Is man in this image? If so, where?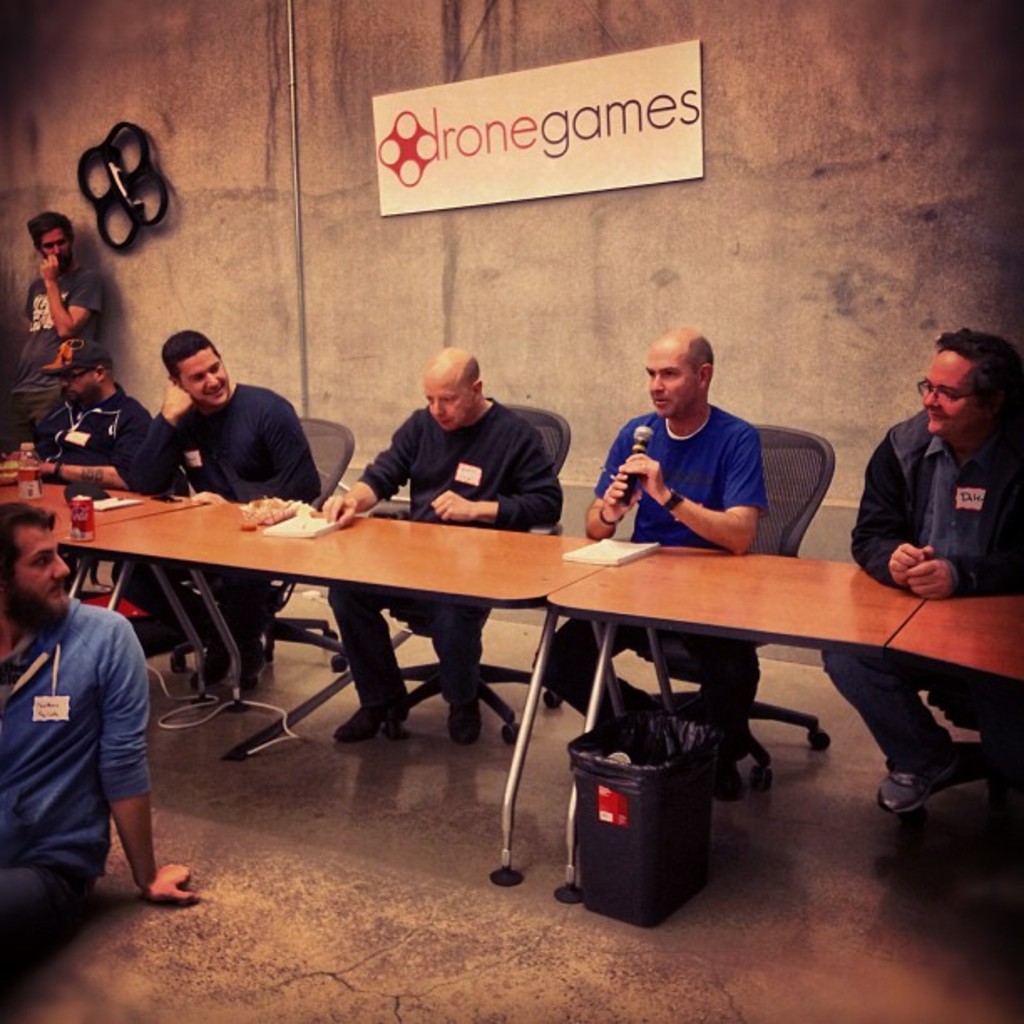
Yes, at (x1=539, y1=326, x2=763, y2=790).
